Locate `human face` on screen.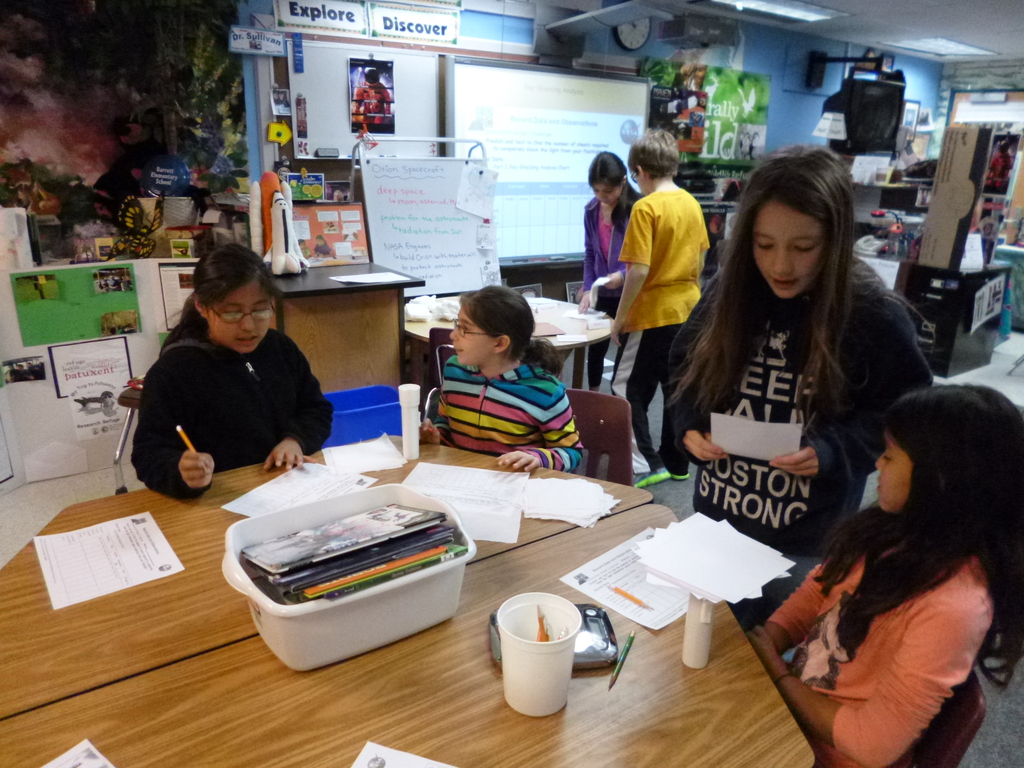
On screen at region(449, 307, 497, 365).
